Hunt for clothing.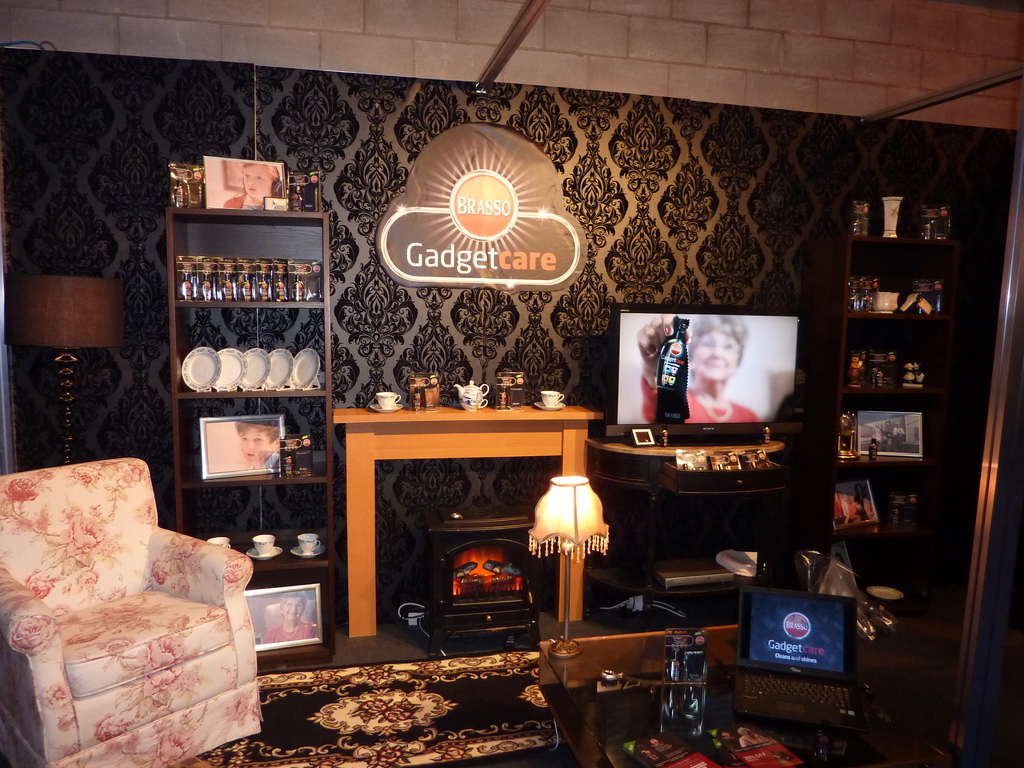
Hunted down at rect(223, 197, 247, 209).
